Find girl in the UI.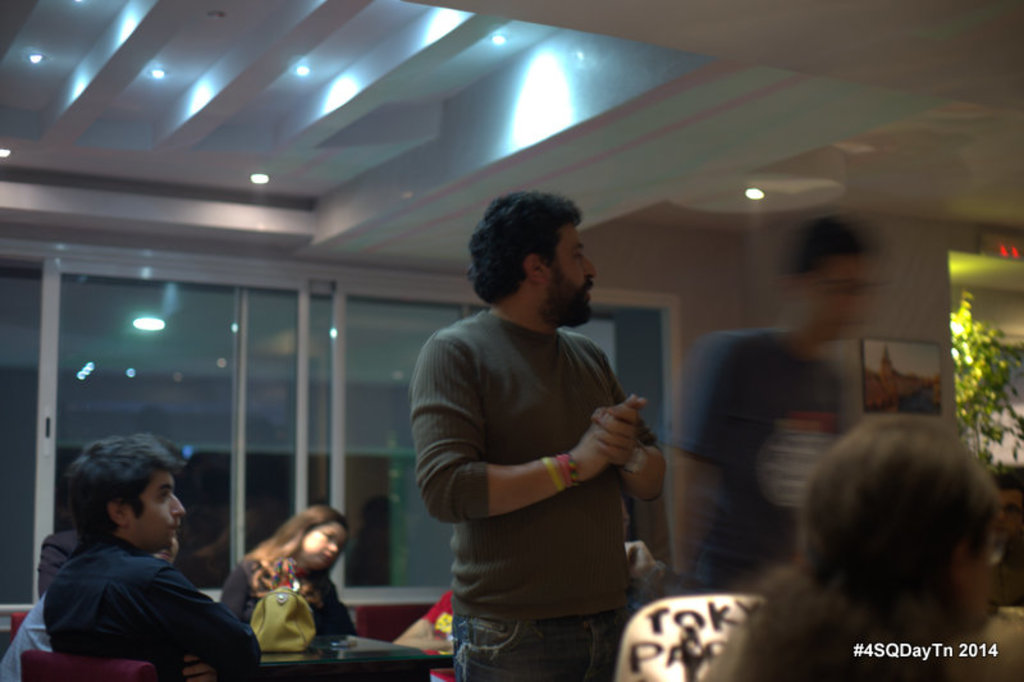
UI element at [left=219, top=505, right=353, bottom=635].
